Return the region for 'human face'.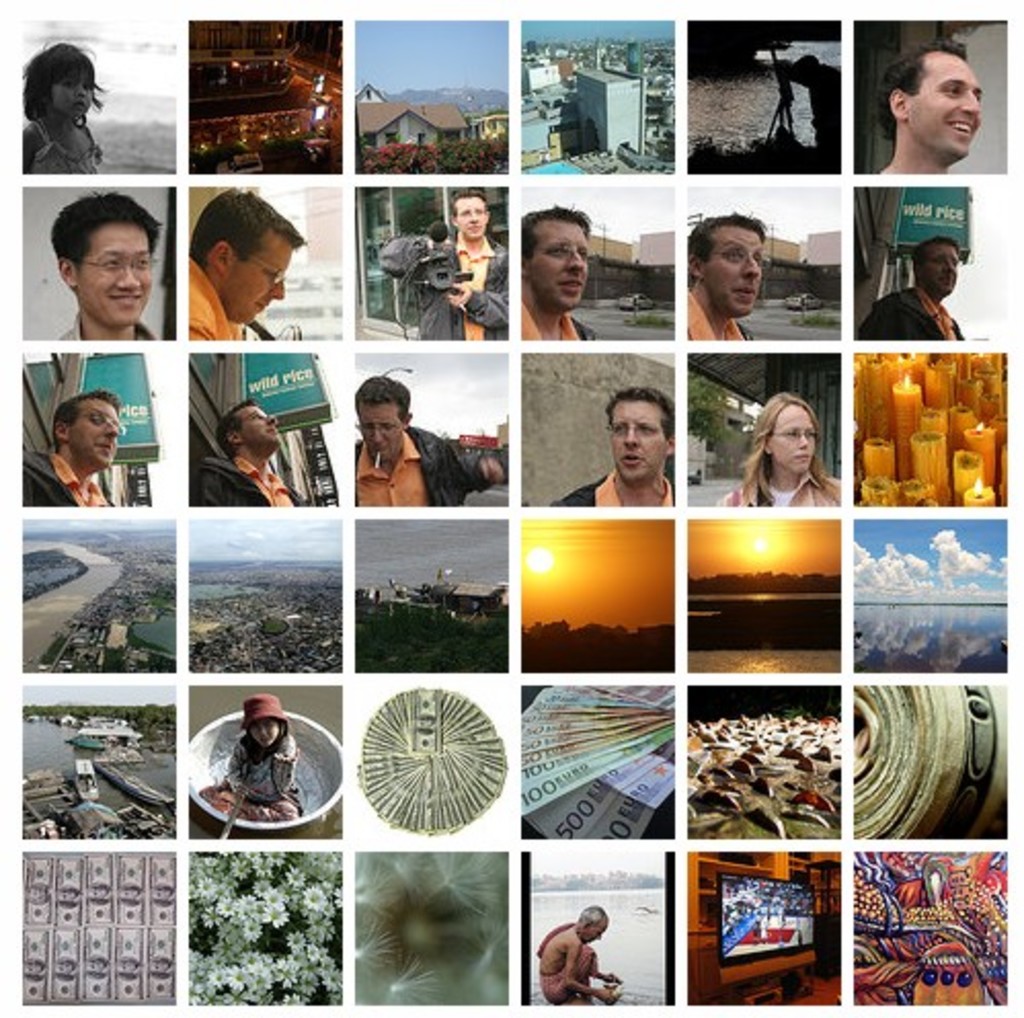
<bbox>226, 238, 291, 324</bbox>.
